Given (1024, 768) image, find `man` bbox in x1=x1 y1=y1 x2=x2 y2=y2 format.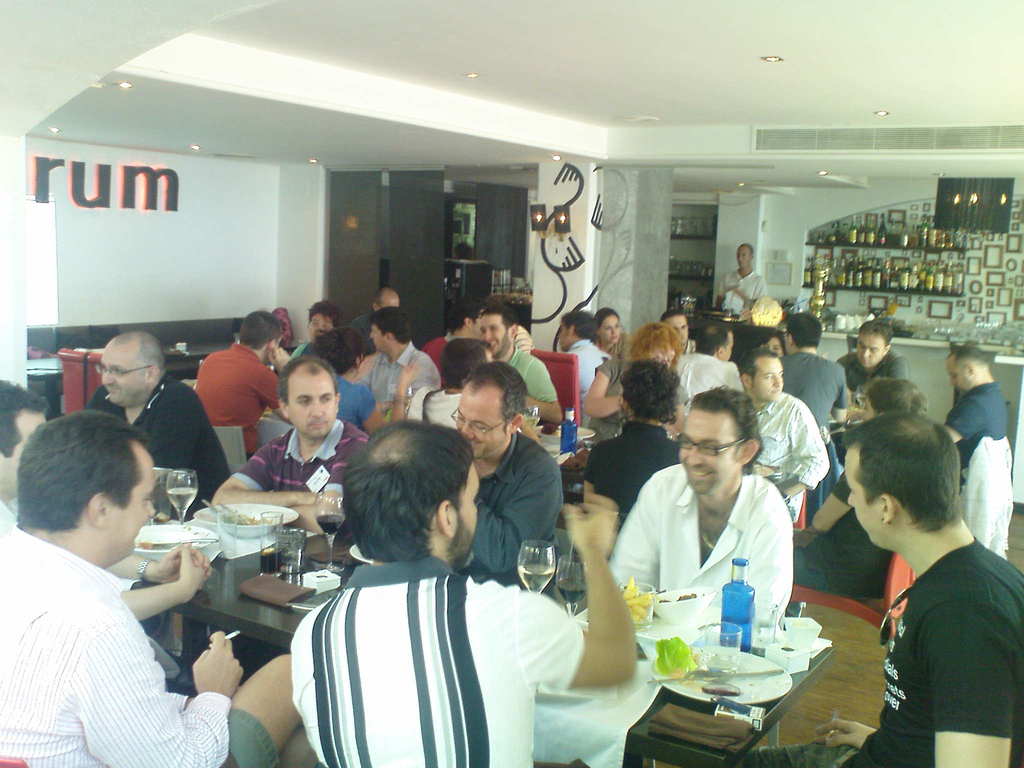
x1=835 y1=319 x2=908 y2=400.
